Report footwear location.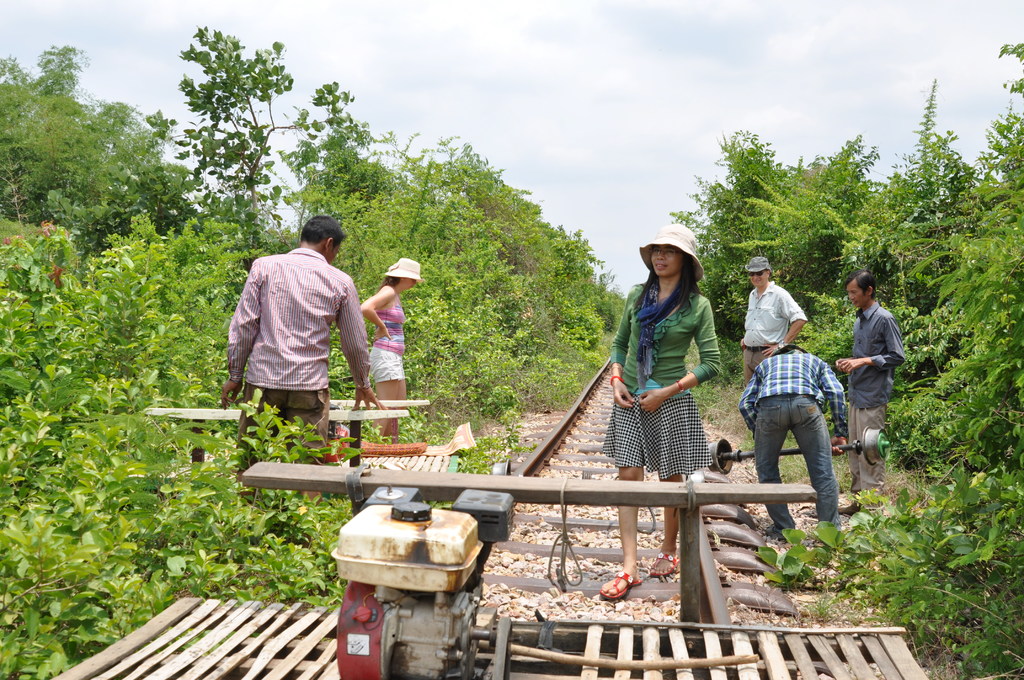
Report: <region>650, 549, 680, 578</region>.
